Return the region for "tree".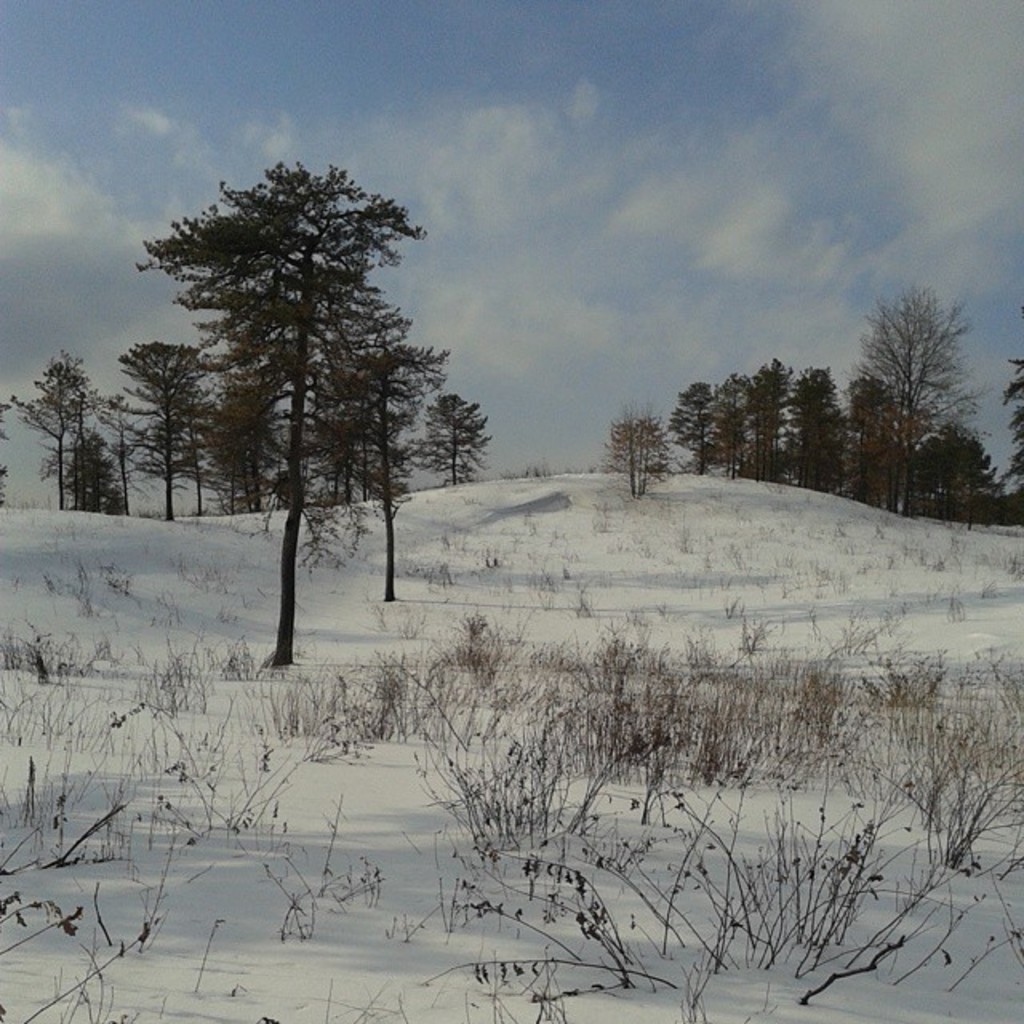
{"x1": 1002, "y1": 352, "x2": 1022, "y2": 509}.
